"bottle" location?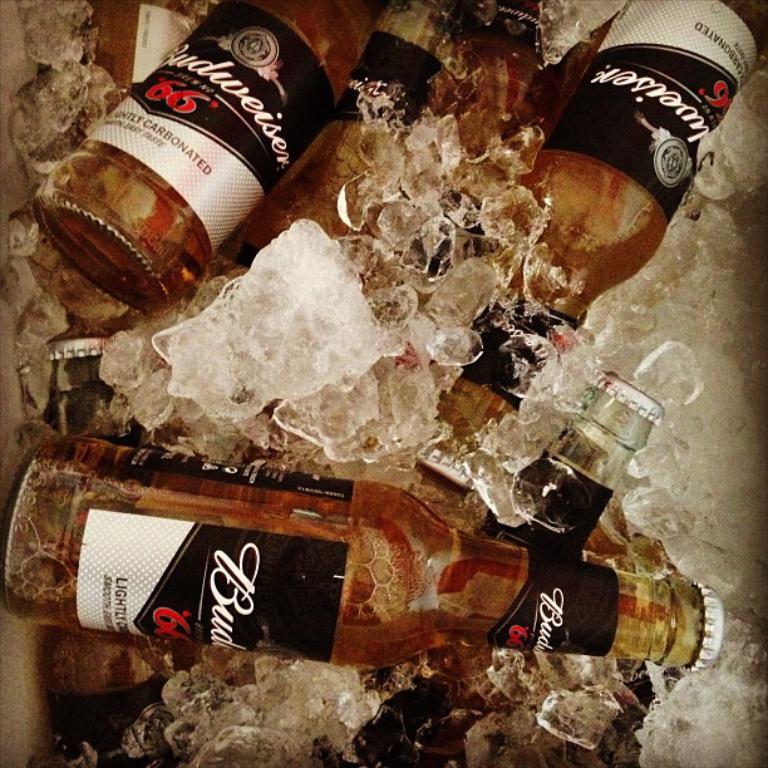
locate(0, 413, 735, 767)
